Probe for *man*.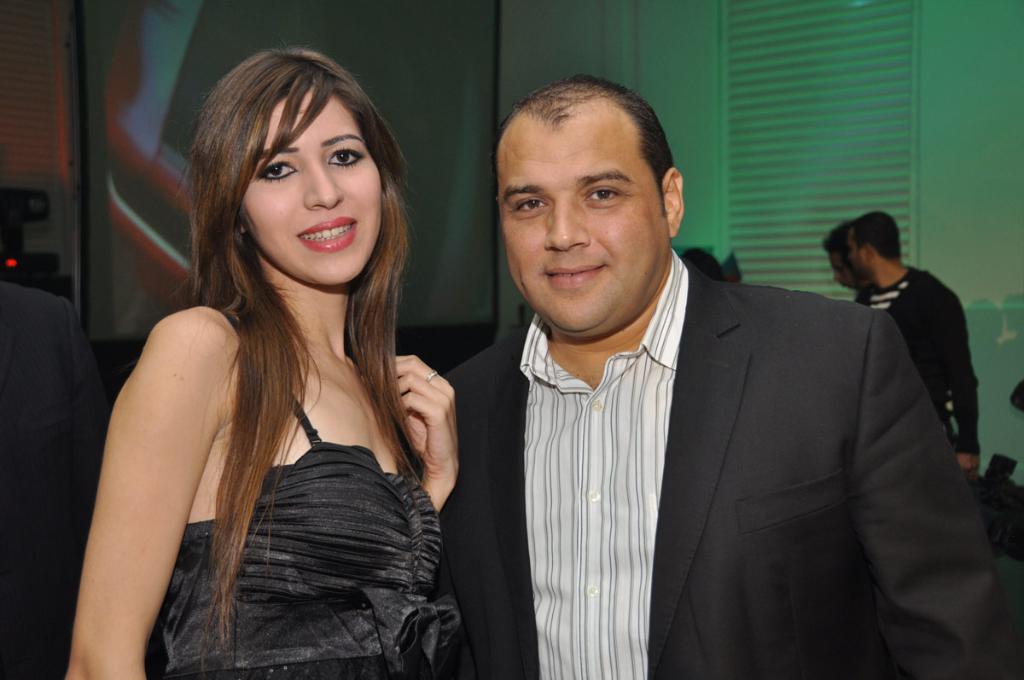
Probe result: x1=848 y1=210 x2=982 y2=476.
